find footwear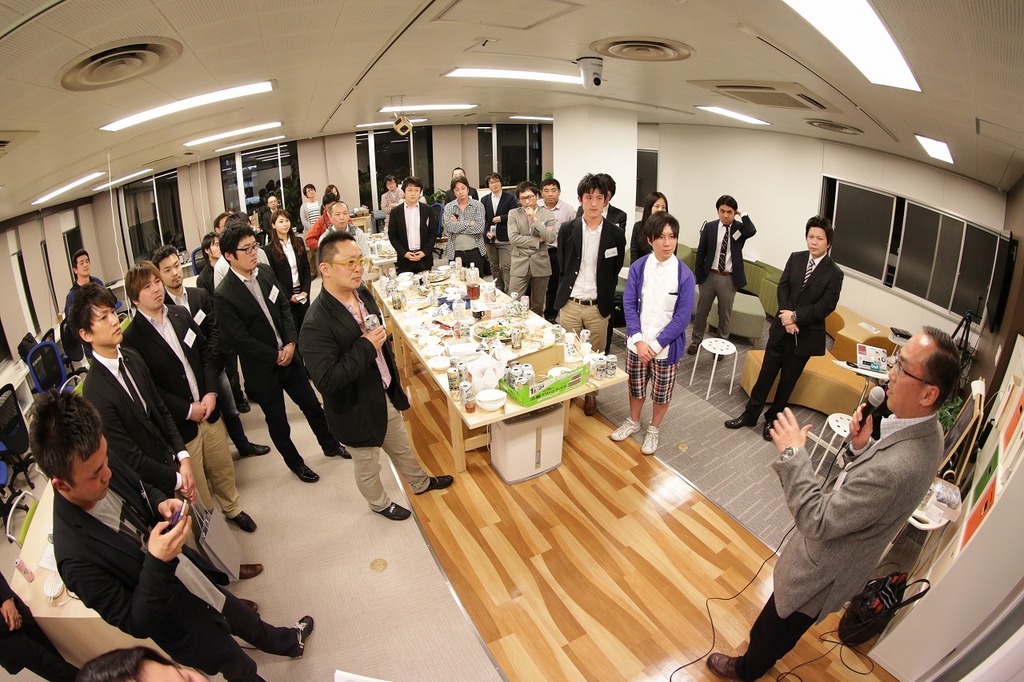
crop(232, 512, 259, 536)
